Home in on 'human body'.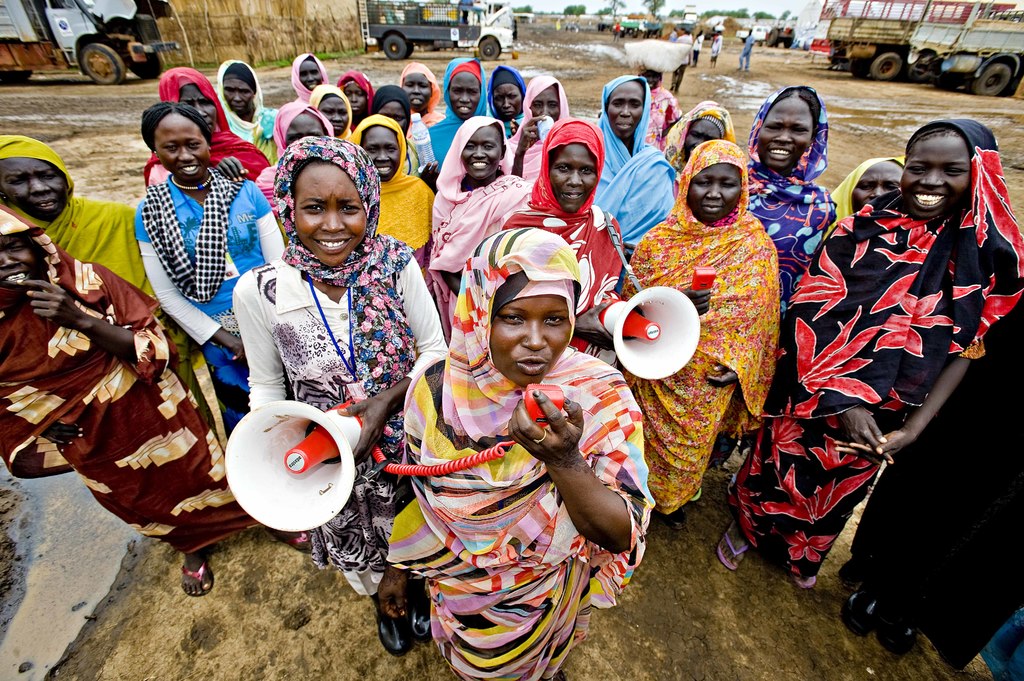
Homed in at x1=660, y1=104, x2=735, y2=170.
